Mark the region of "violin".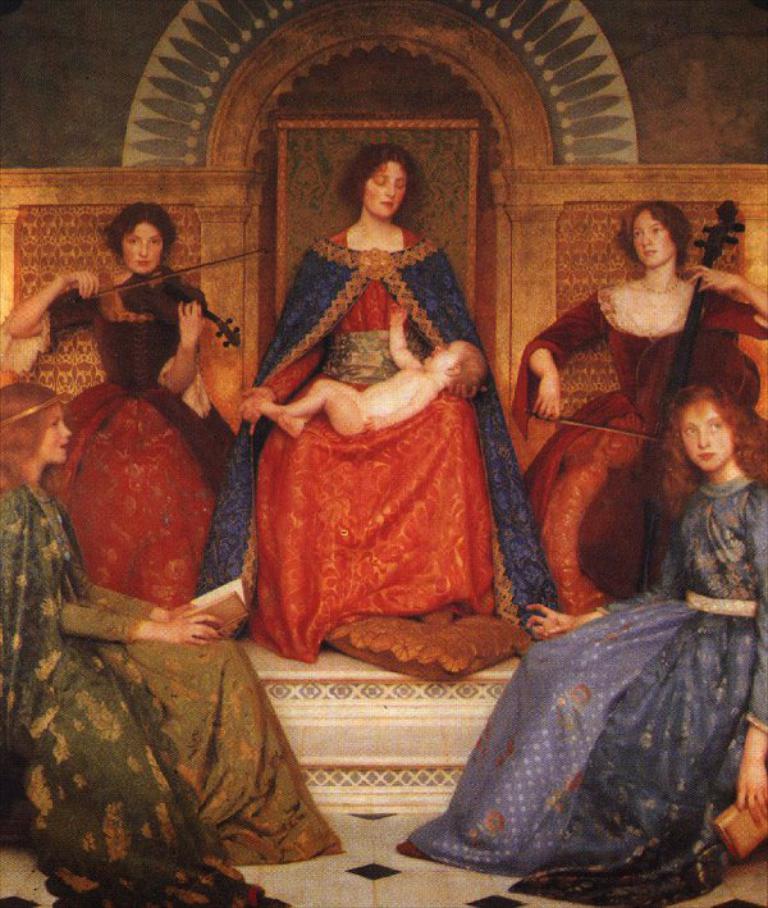
Region: region(50, 246, 275, 352).
